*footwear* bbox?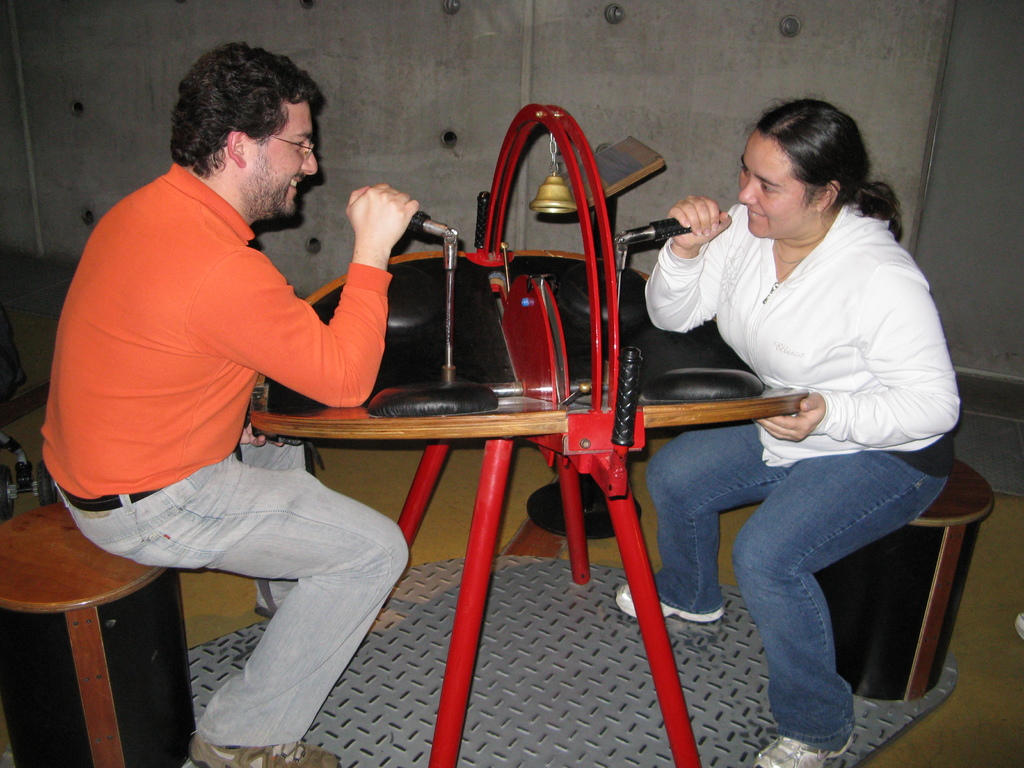
189/734/346/767
